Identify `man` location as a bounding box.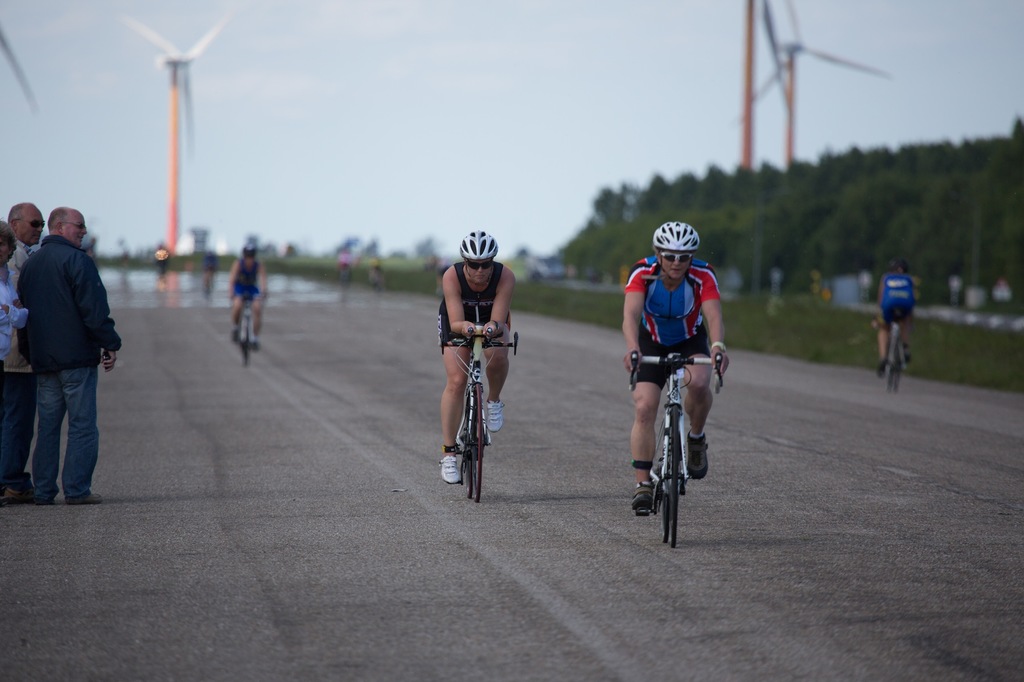
detection(216, 234, 275, 356).
